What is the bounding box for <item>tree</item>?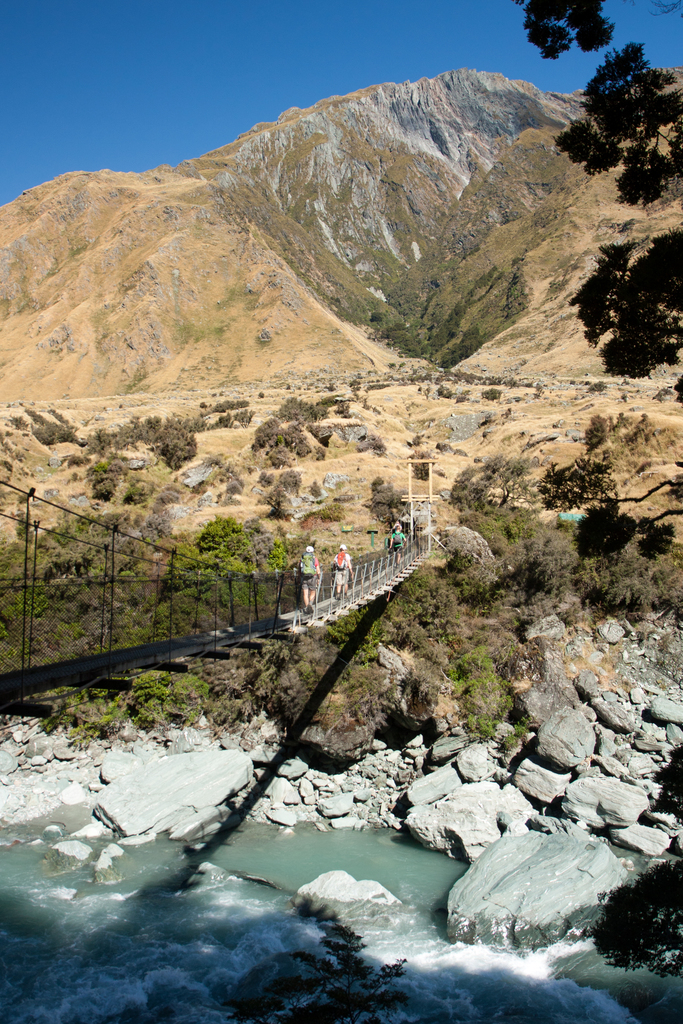
<bbox>507, 0, 682, 402</bbox>.
